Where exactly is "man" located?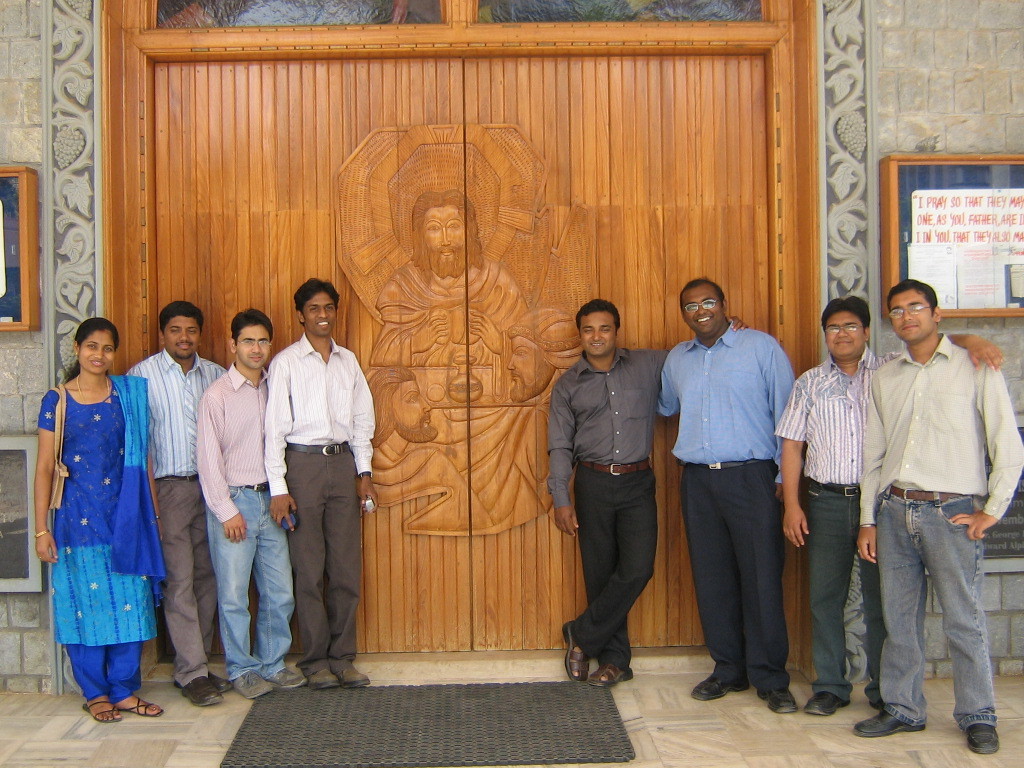
Its bounding box is crop(126, 300, 230, 709).
